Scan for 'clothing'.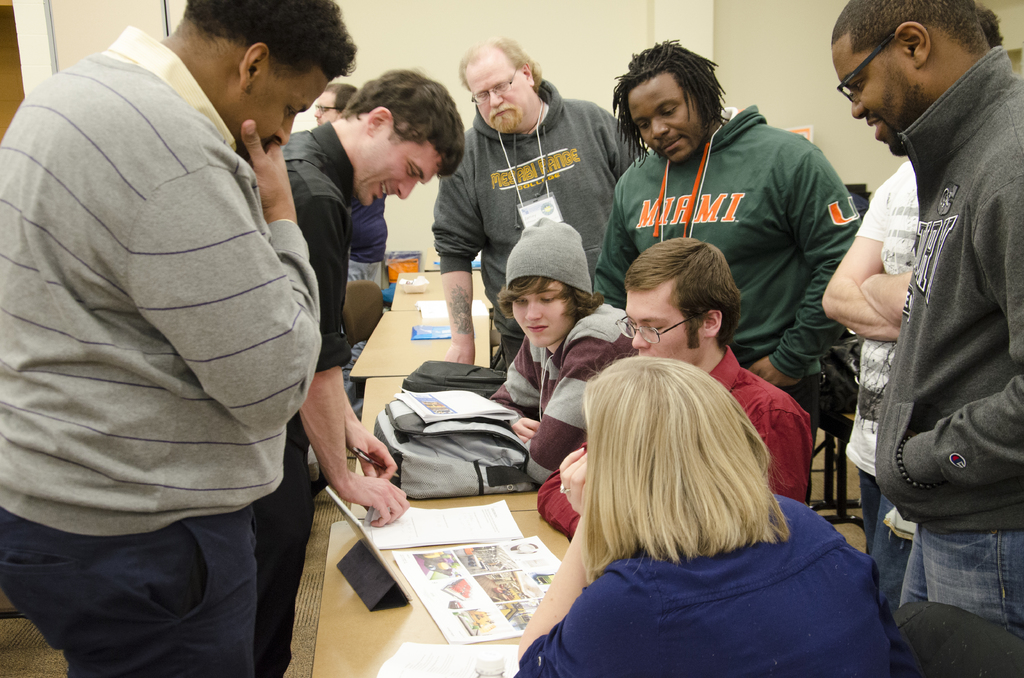
Scan result: rect(588, 107, 868, 423).
